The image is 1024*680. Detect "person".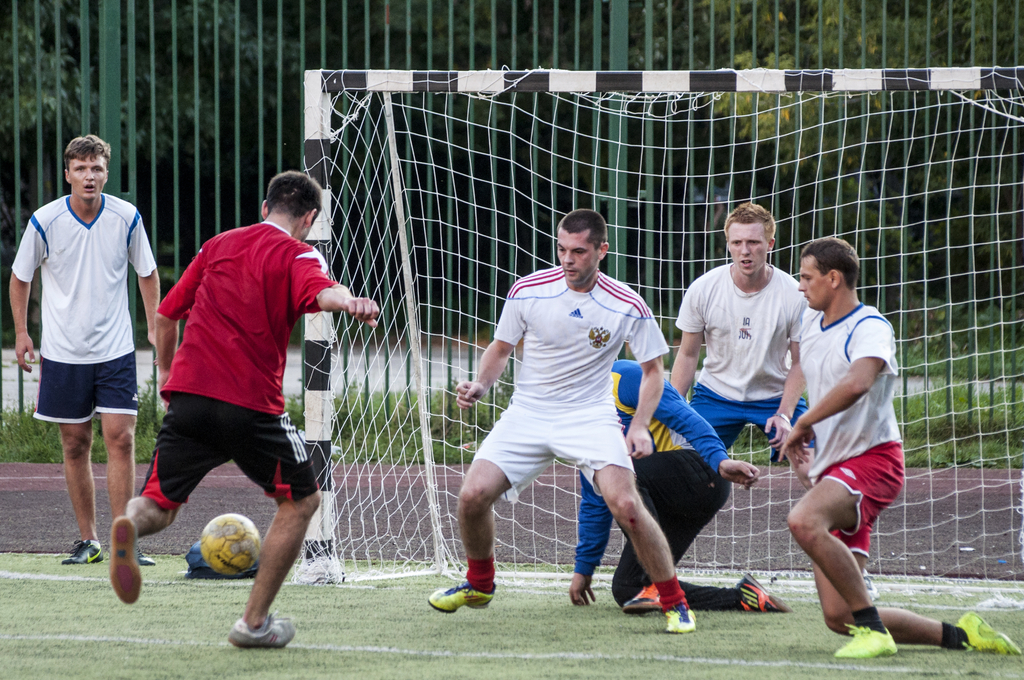
Detection: box=[669, 202, 878, 601].
